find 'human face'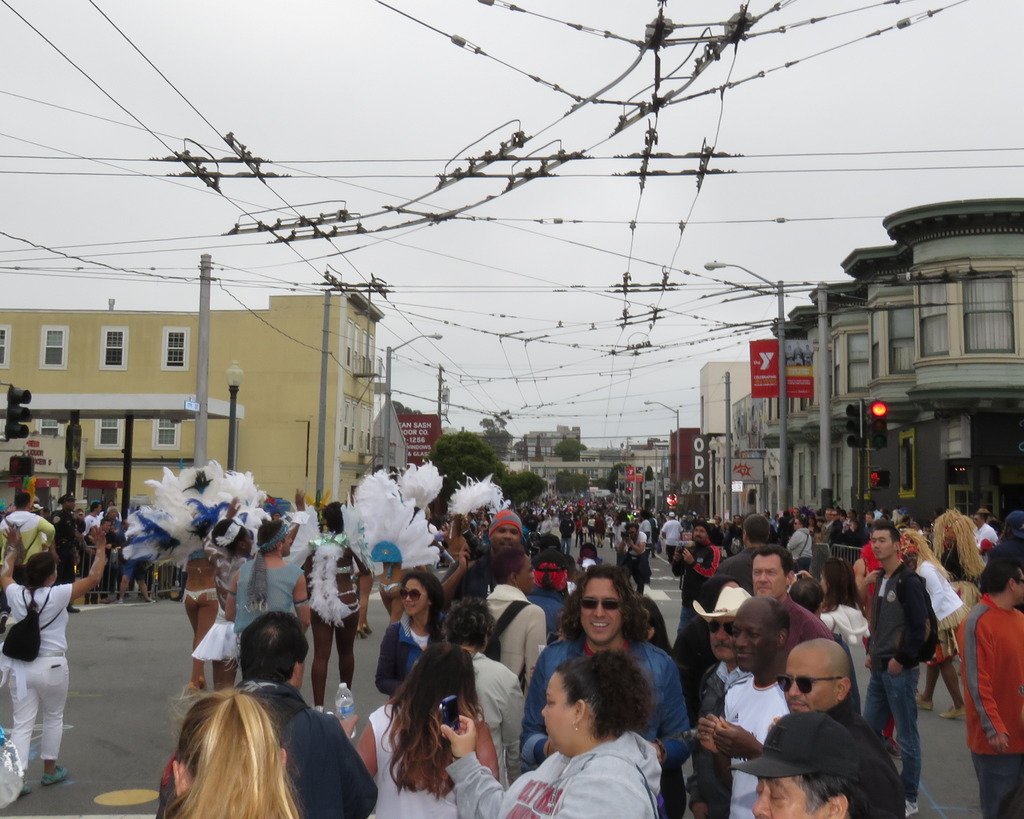
l=103, t=519, r=112, b=532
